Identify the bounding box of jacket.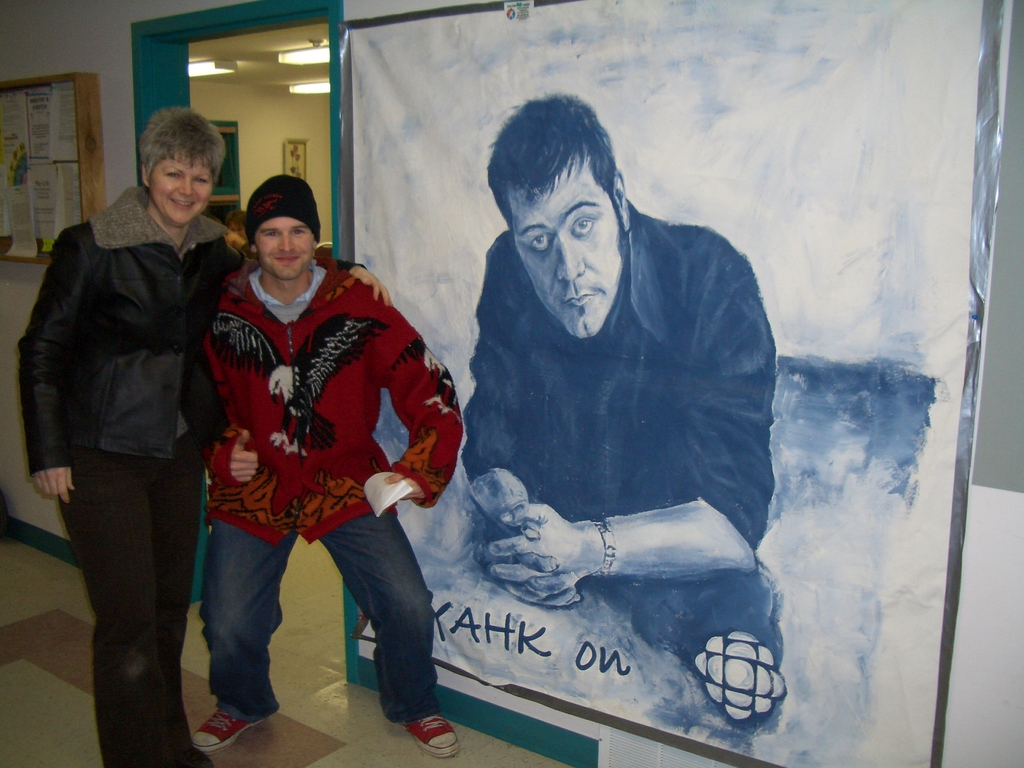
crop(12, 180, 364, 472).
